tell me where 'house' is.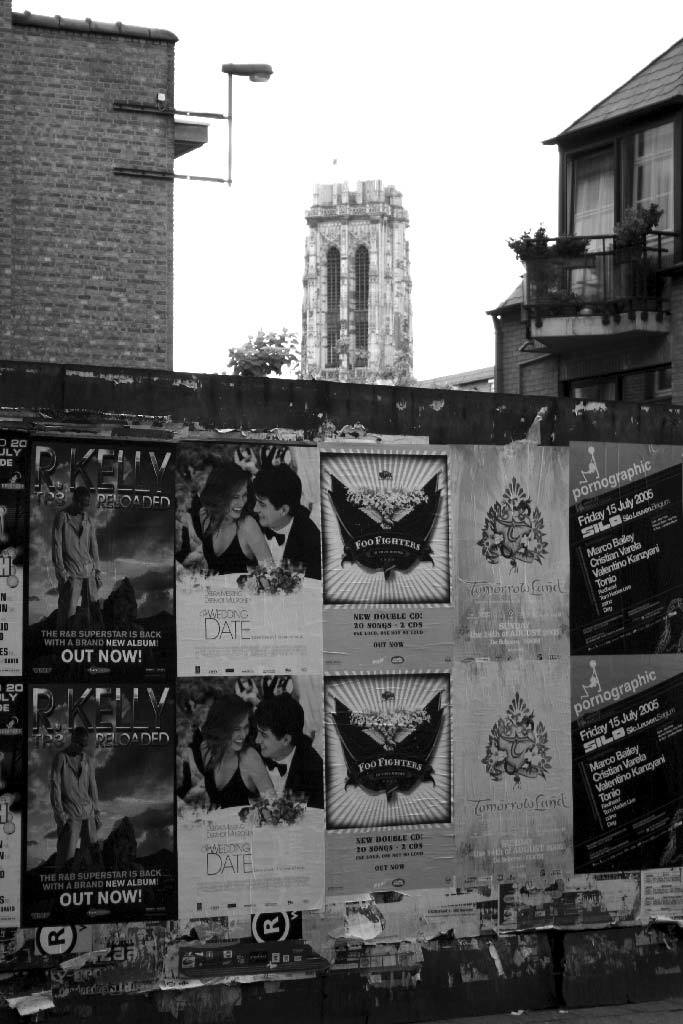
'house' is at {"x1": 0, "y1": 363, "x2": 682, "y2": 1023}.
